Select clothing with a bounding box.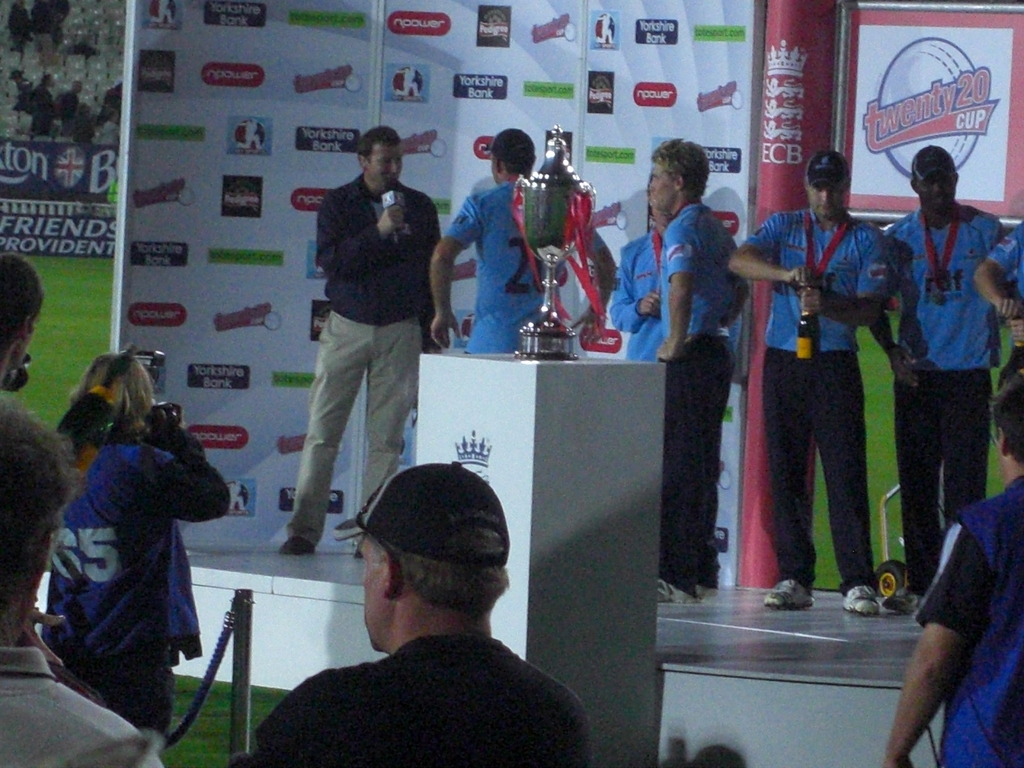
884:196:1010:593.
